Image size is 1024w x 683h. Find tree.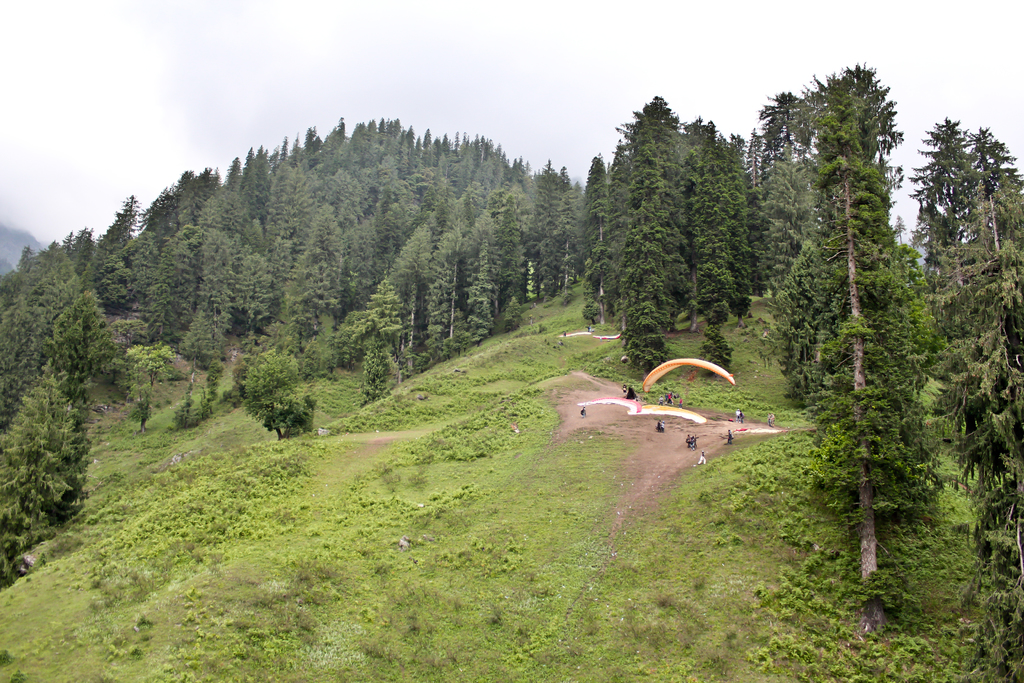
pyautogui.locateOnScreen(693, 124, 735, 378).
